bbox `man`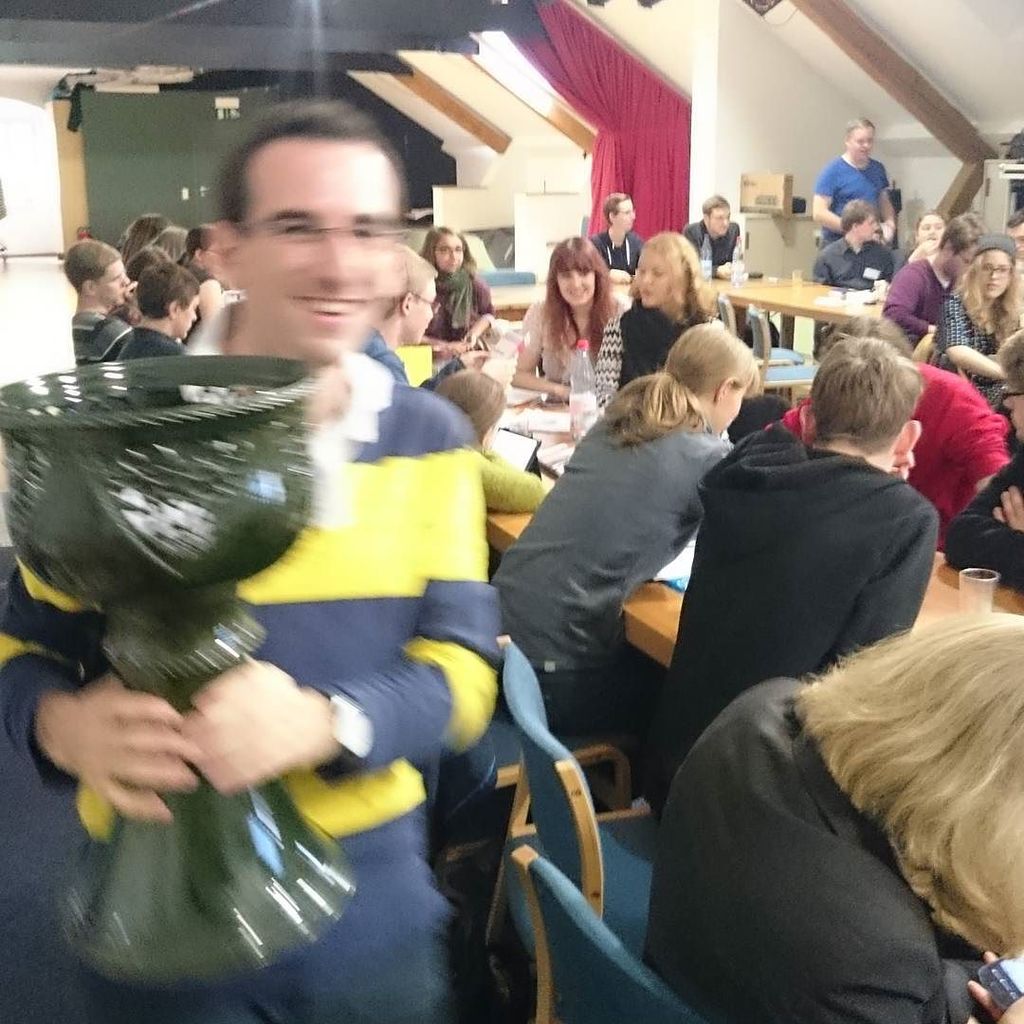
region(728, 393, 795, 443)
